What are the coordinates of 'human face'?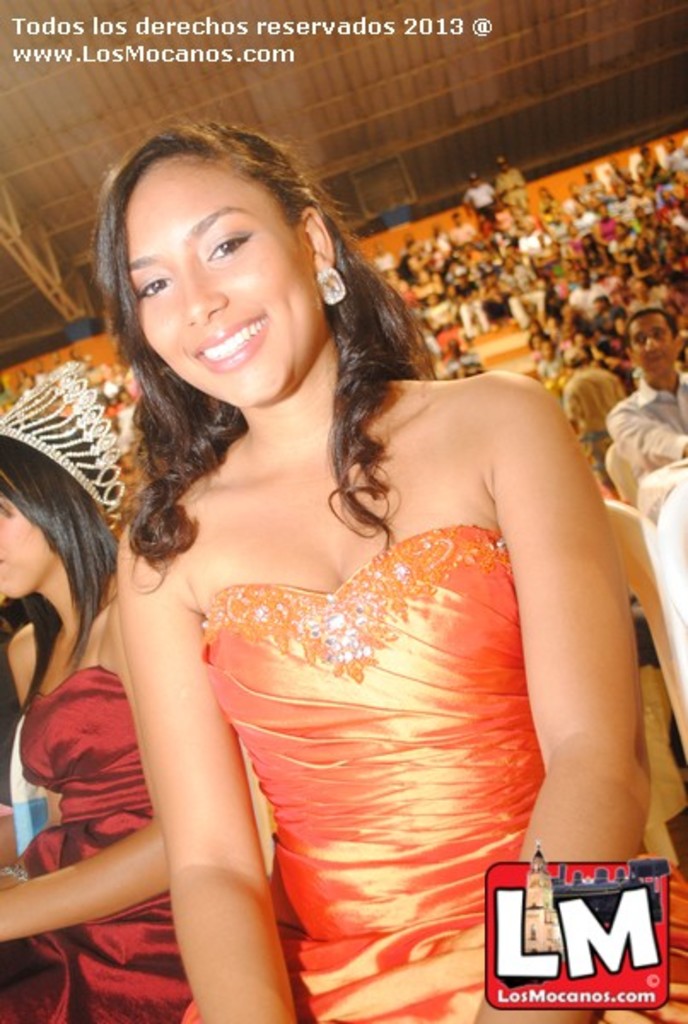
[123, 152, 324, 403].
